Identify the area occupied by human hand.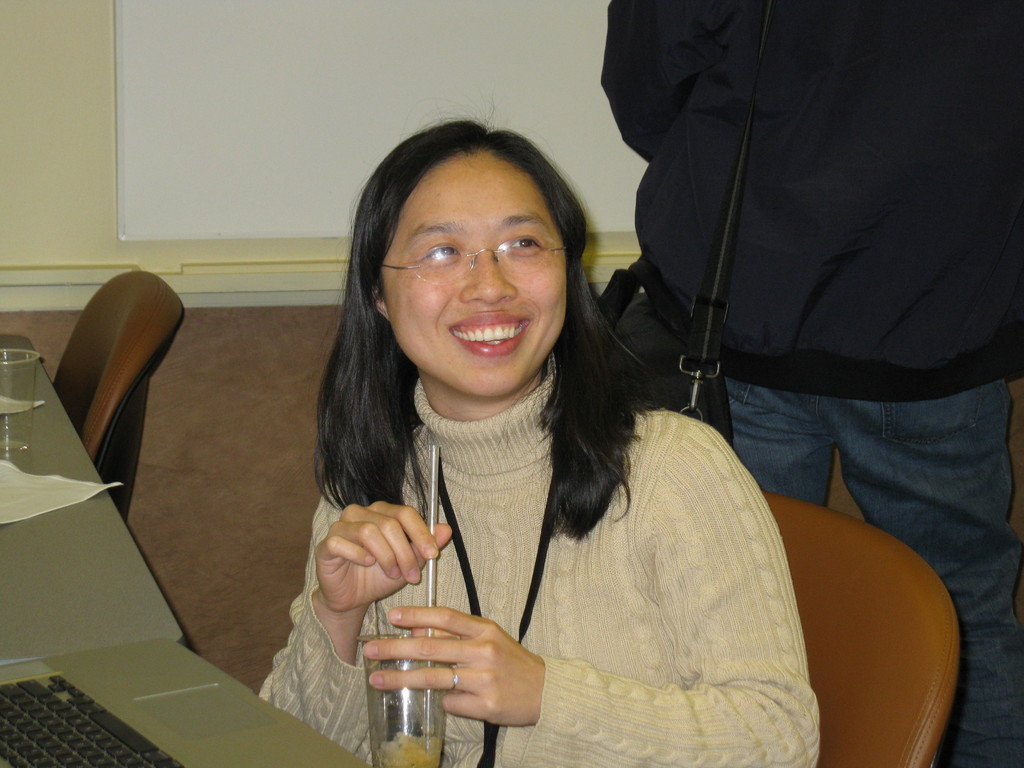
Area: left=312, top=499, right=453, bottom=611.
